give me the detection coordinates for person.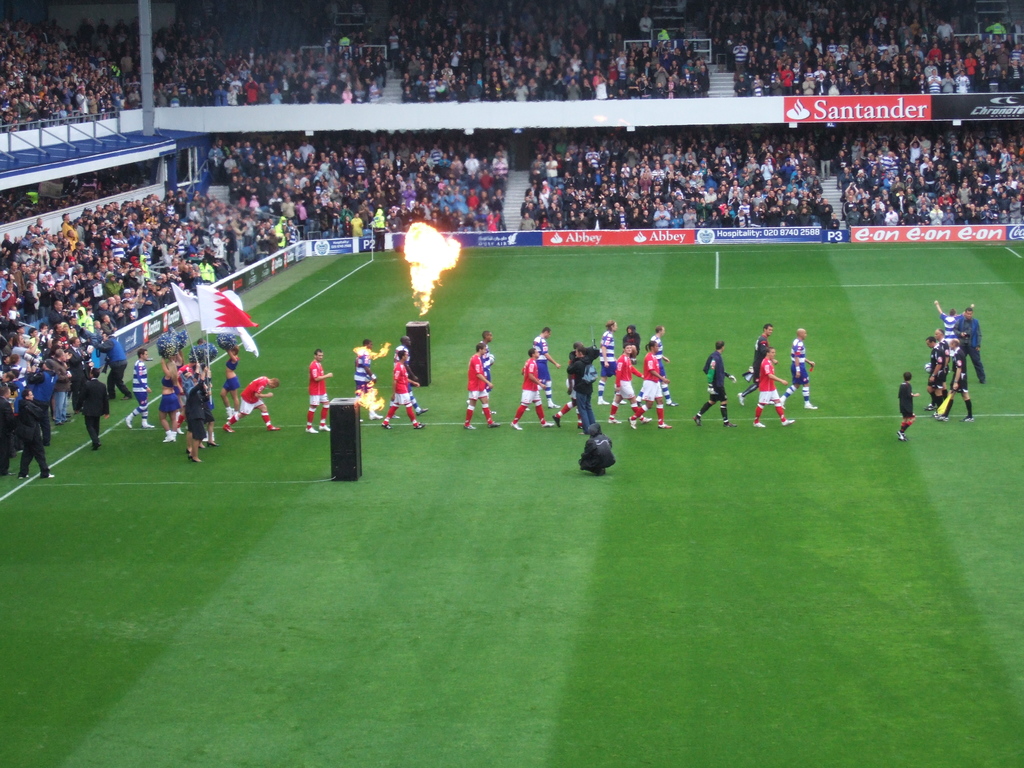
pyautogui.locateOnScreen(692, 335, 737, 430).
